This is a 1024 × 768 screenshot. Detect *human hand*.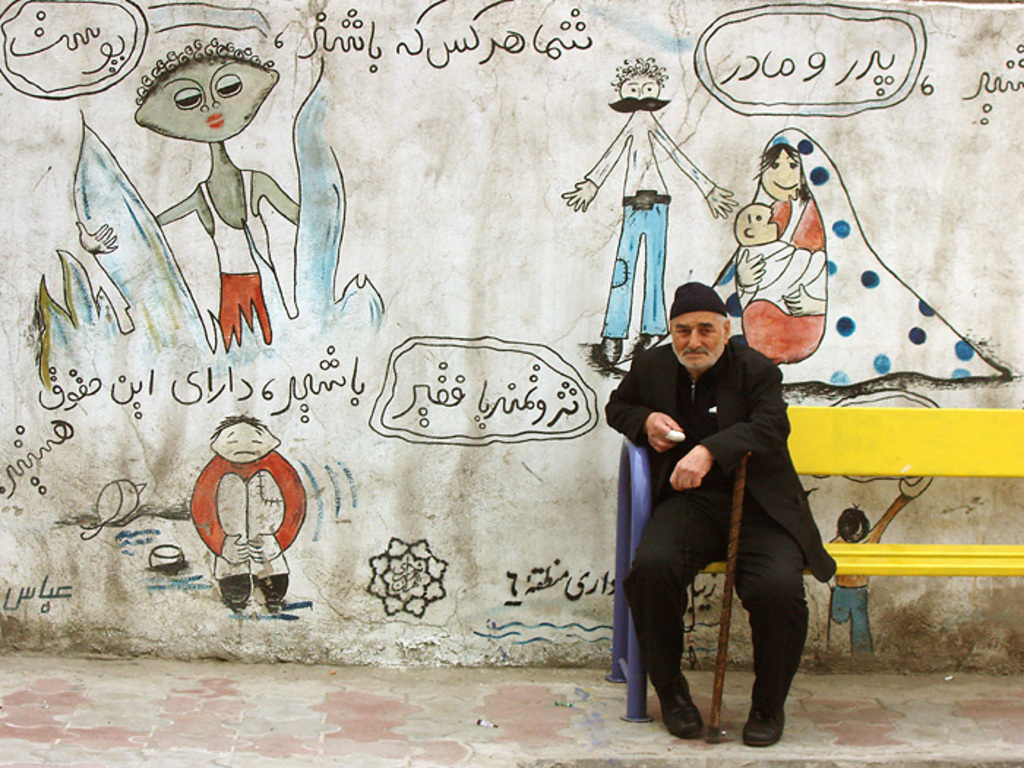
box=[777, 282, 821, 317].
